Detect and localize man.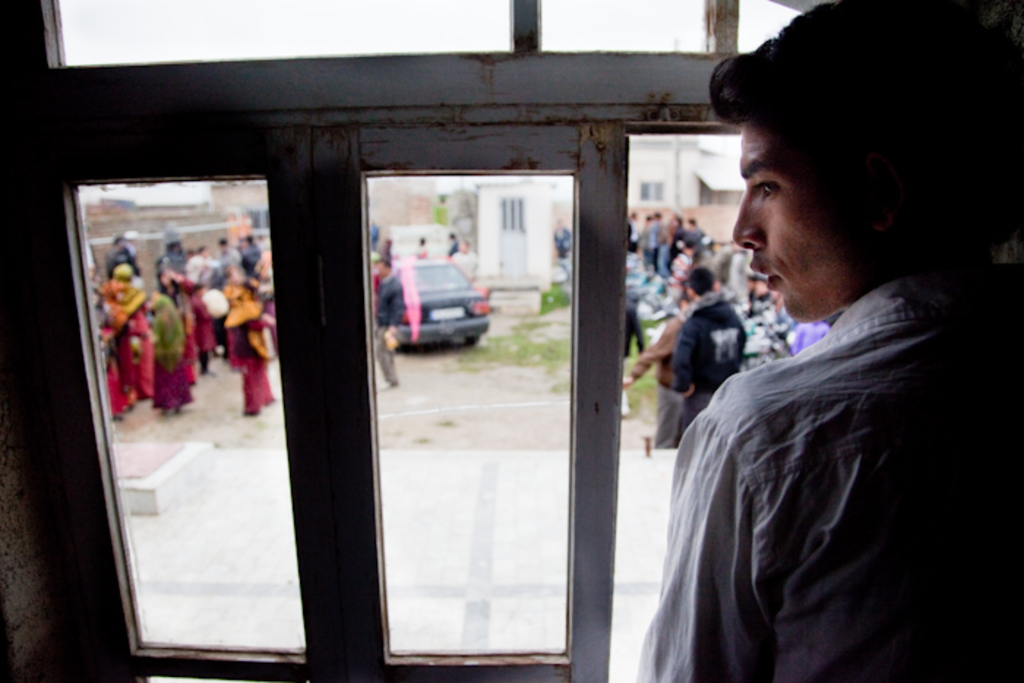
Localized at [x1=228, y1=279, x2=269, y2=414].
